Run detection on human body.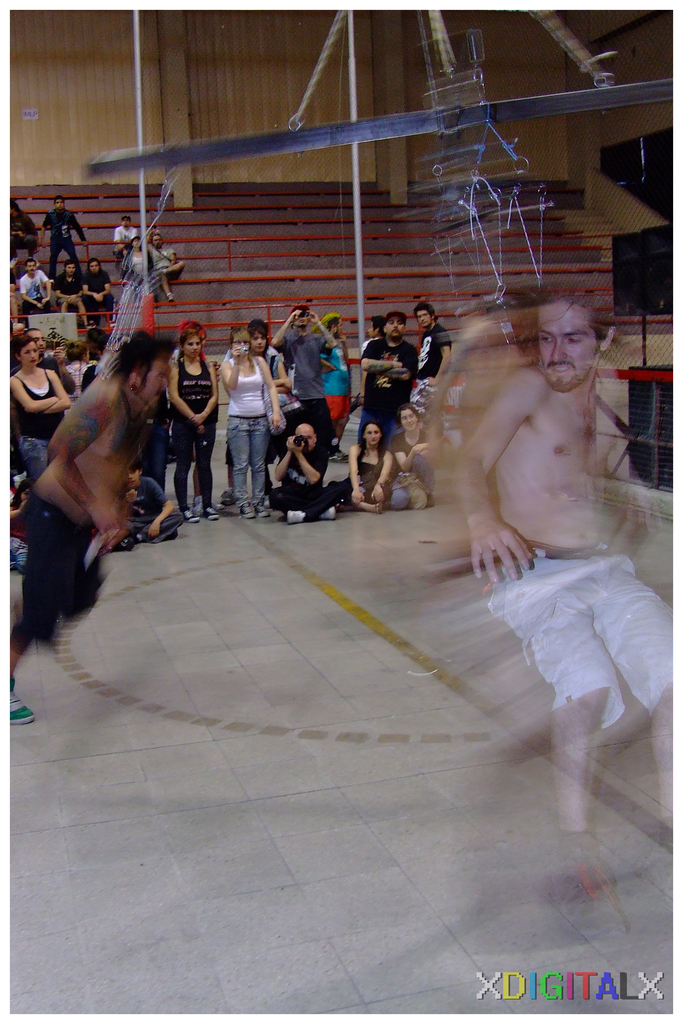
Result: BBox(322, 311, 343, 435).
